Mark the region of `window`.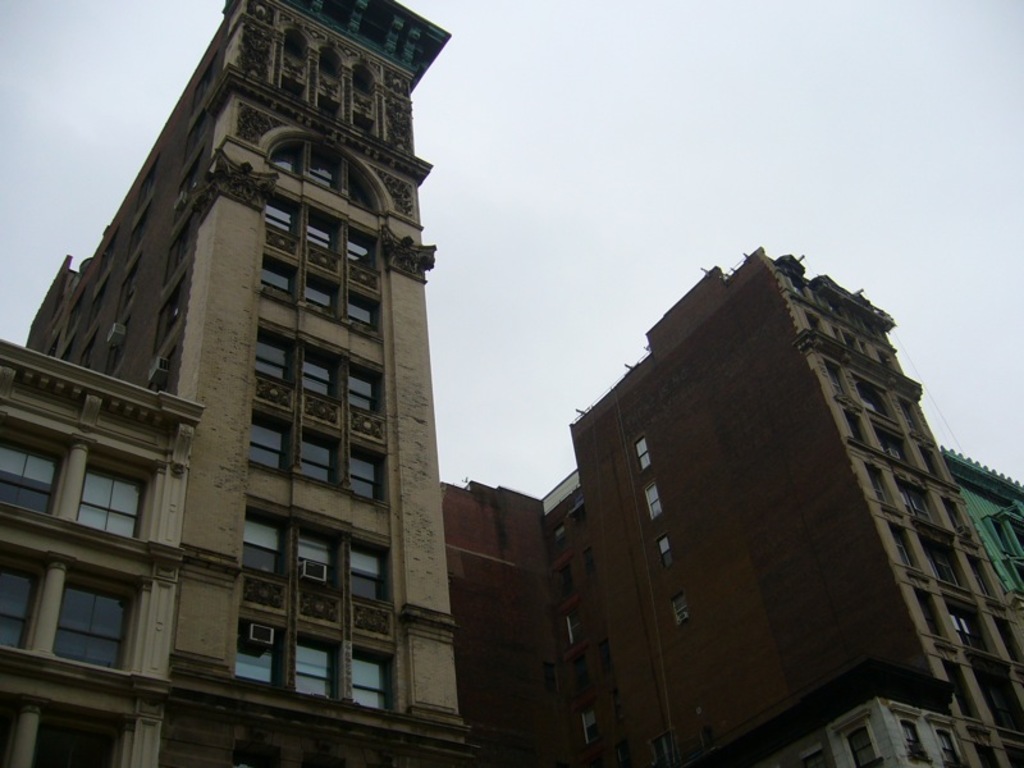
Region: <box>827,704,879,767</box>.
